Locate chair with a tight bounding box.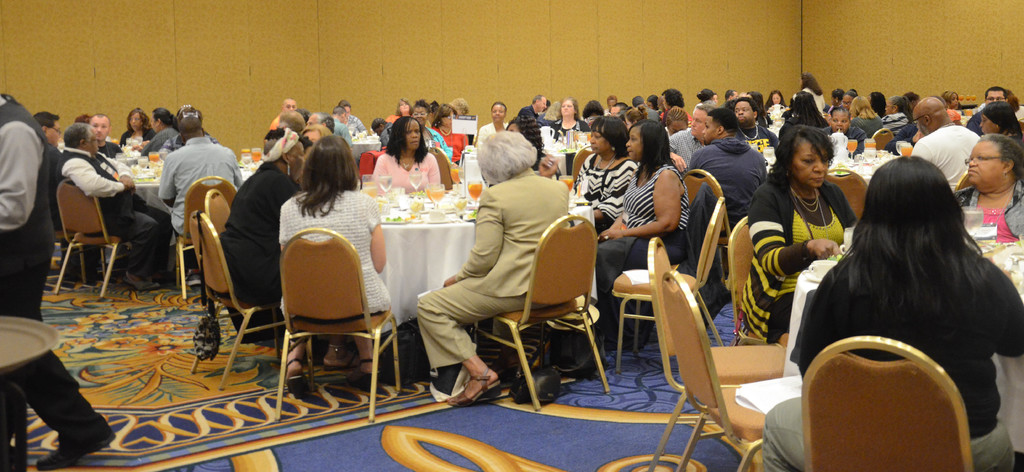
pyautogui.locateOnScreen(655, 271, 786, 471).
